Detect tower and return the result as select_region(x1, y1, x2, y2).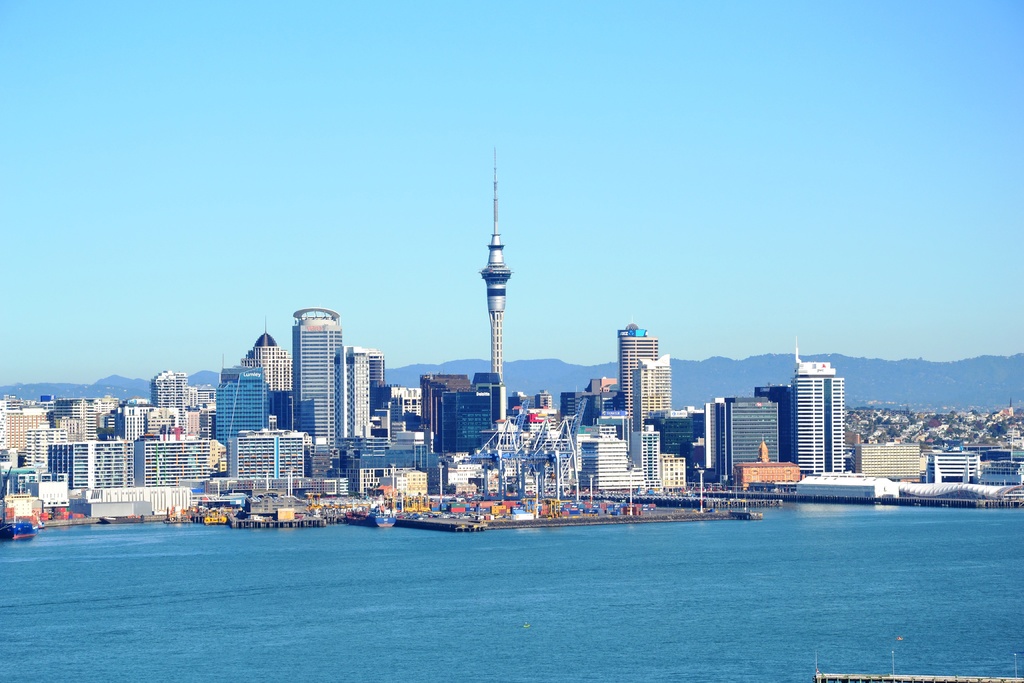
select_region(756, 386, 789, 463).
